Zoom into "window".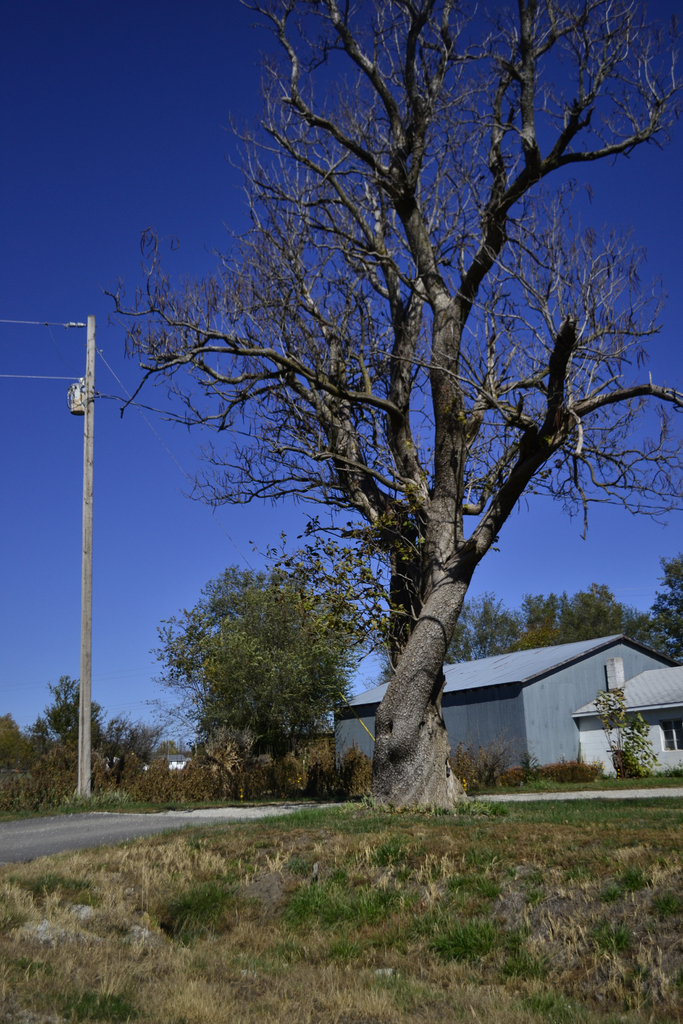
Zoom target: x1=662 y1=718 x2=680 y2=749.
